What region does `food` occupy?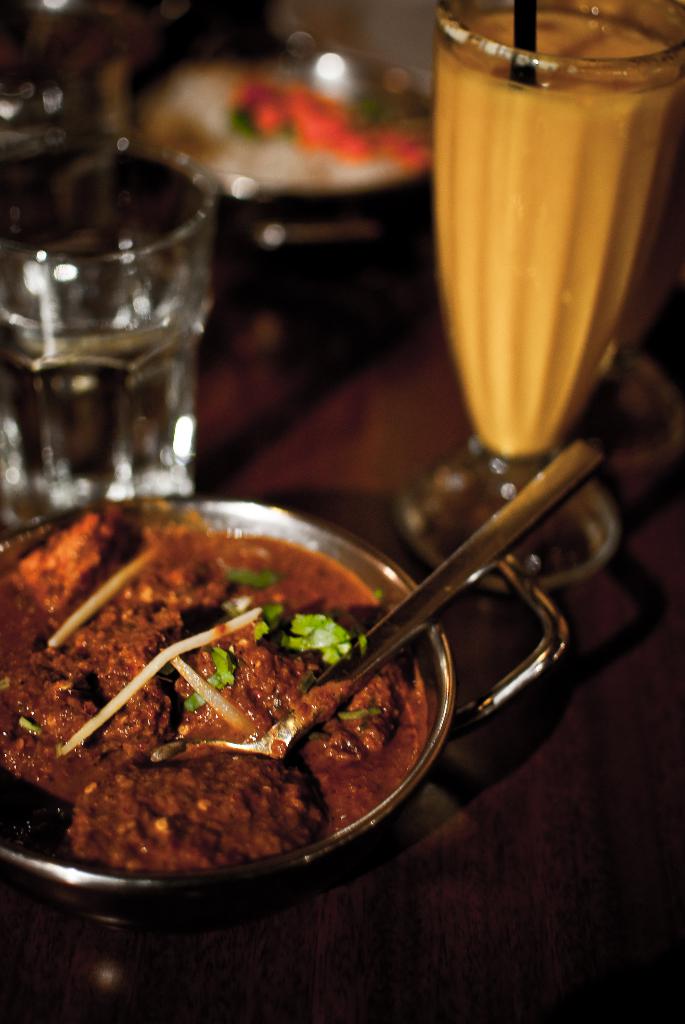
pyautogui.locateOnScreen(33, 503, 437, 876).
